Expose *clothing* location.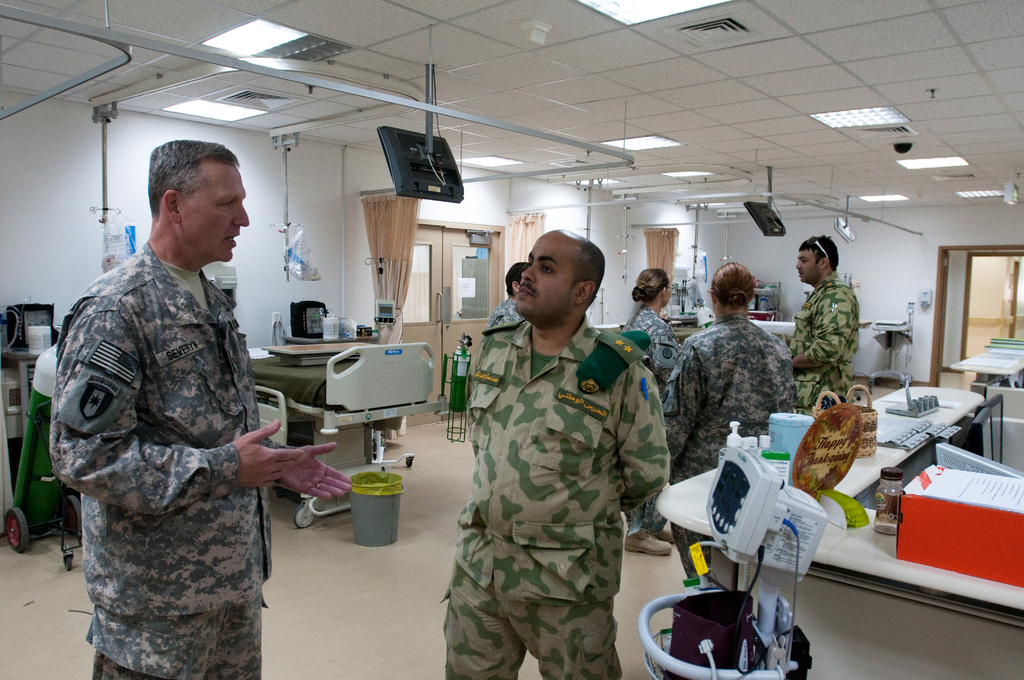
Exposed at 488, 296, 525, 327.
